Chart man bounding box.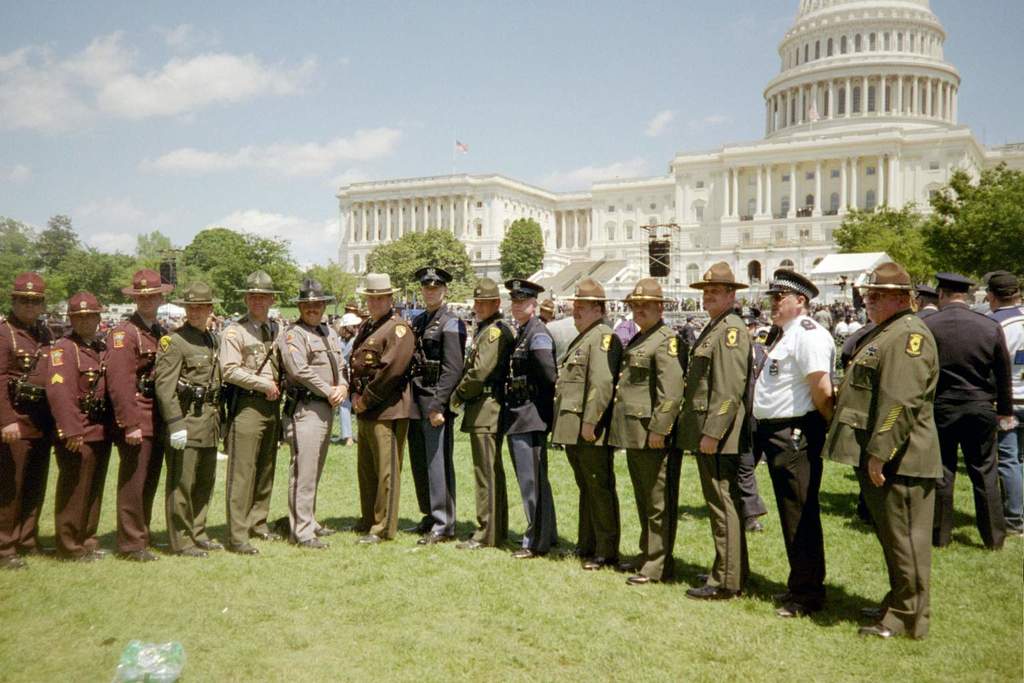
Charted: l=0, t=263, r=65, b=576.
